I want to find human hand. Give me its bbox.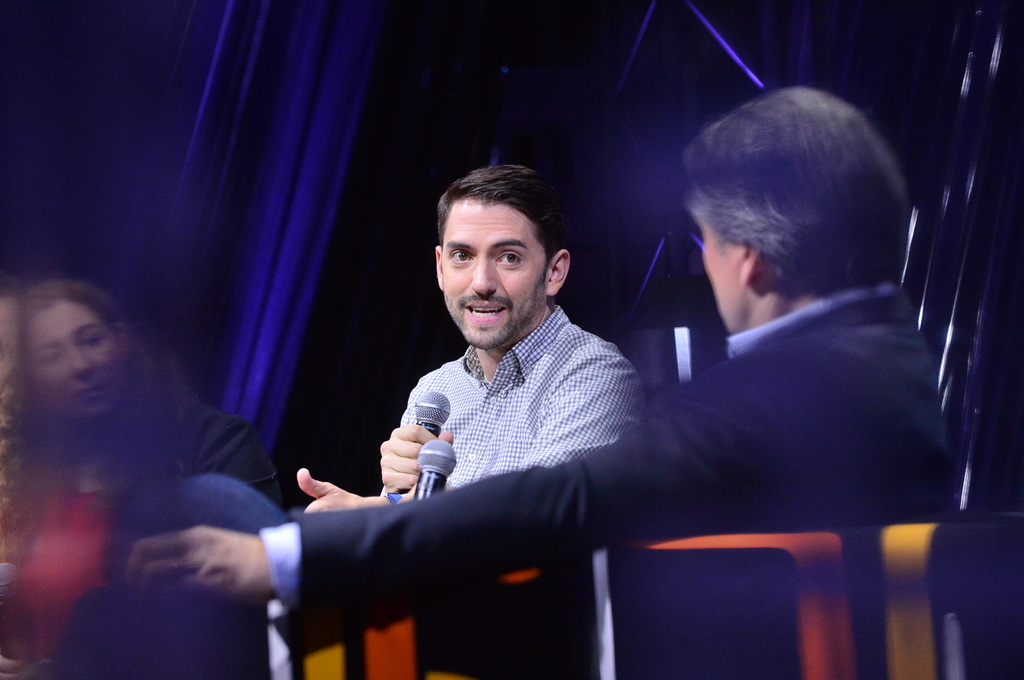
bbox=(295, 464, 374, 517).
